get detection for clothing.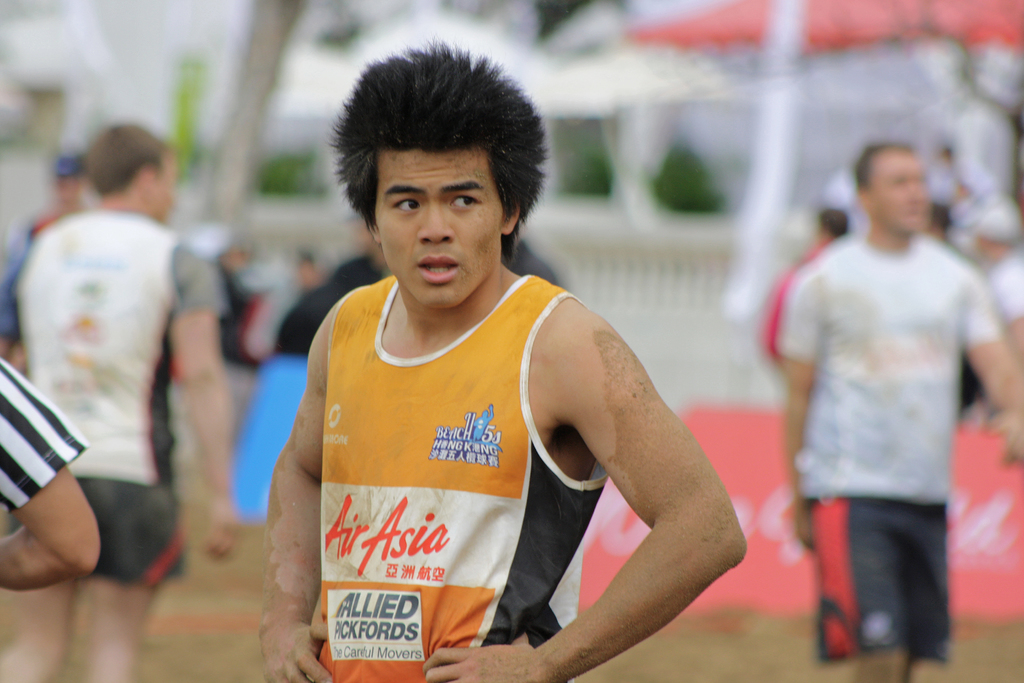
Detection: (left=751, top=237, right=842, bottom=361).
